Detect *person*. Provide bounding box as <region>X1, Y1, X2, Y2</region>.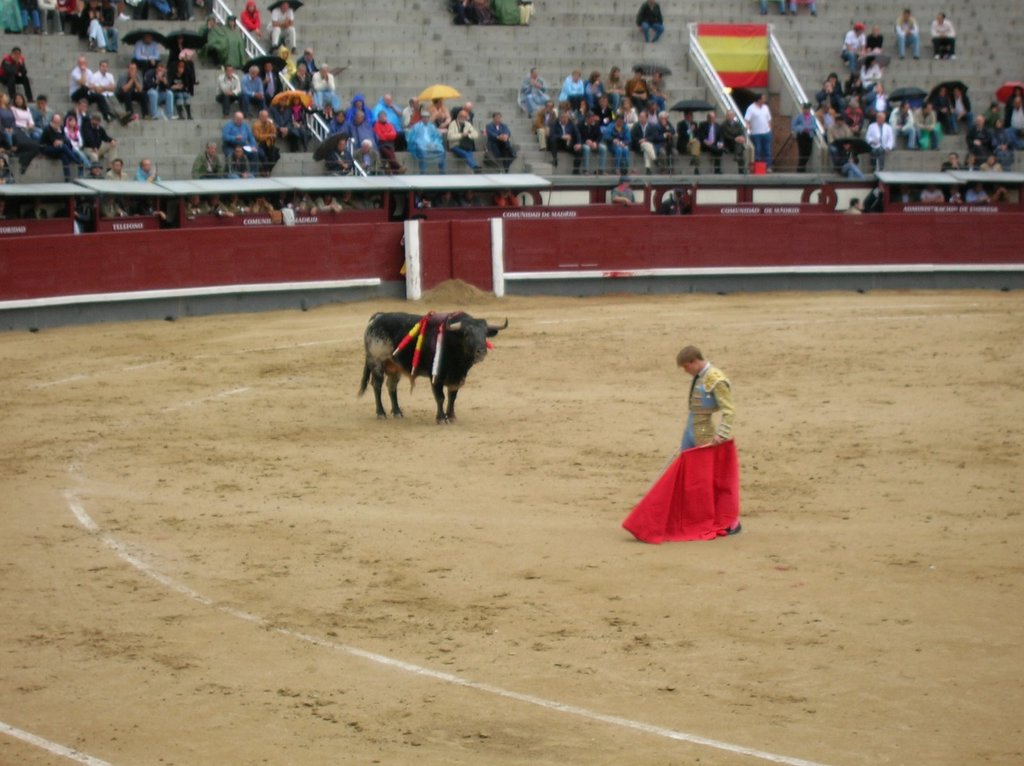
<region>894, 6, 921, 60</region>.
